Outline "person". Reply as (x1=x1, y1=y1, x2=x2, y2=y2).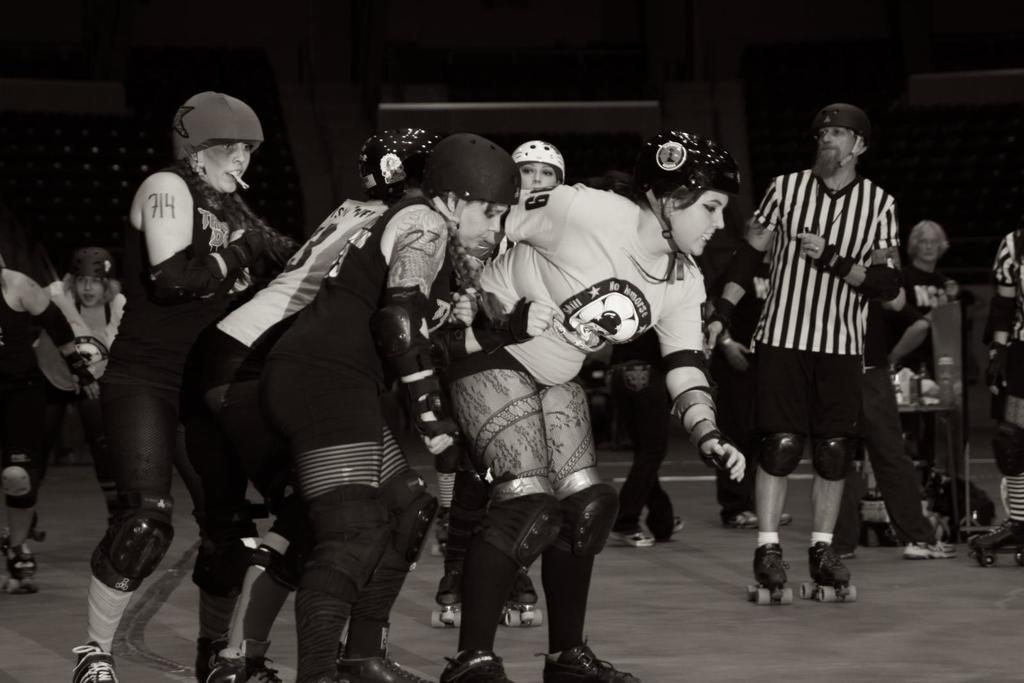
(x1=0, y1=237, x2=128, y2=597).
